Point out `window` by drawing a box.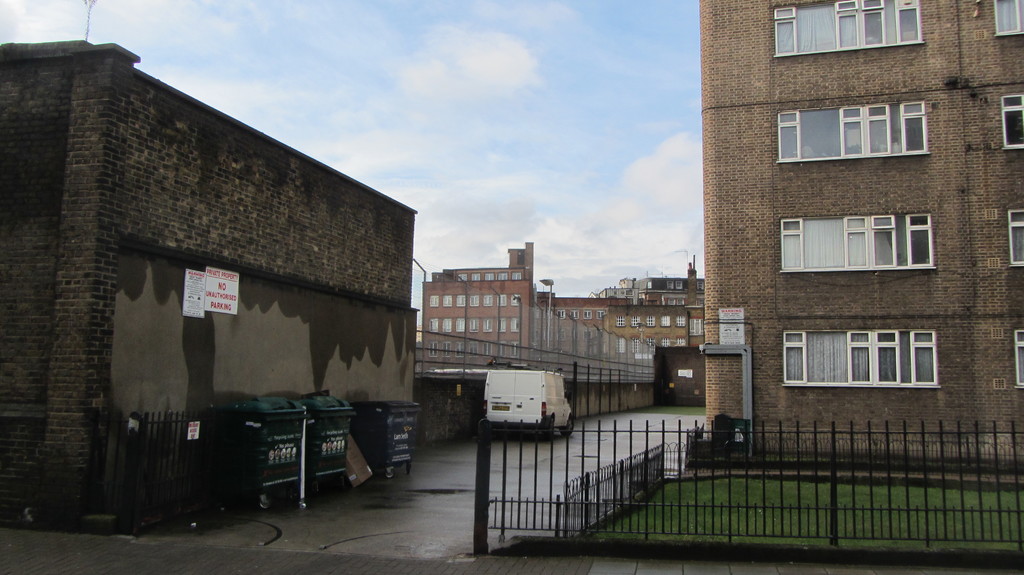
482 340 490 356.
